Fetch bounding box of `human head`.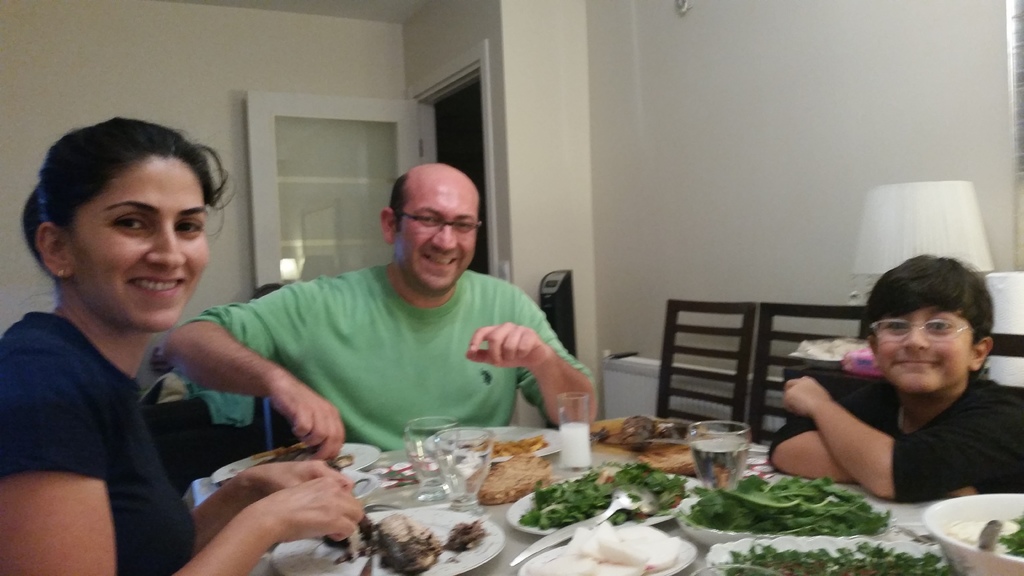
Bbox: BBox(26, 118, 228, 324).
